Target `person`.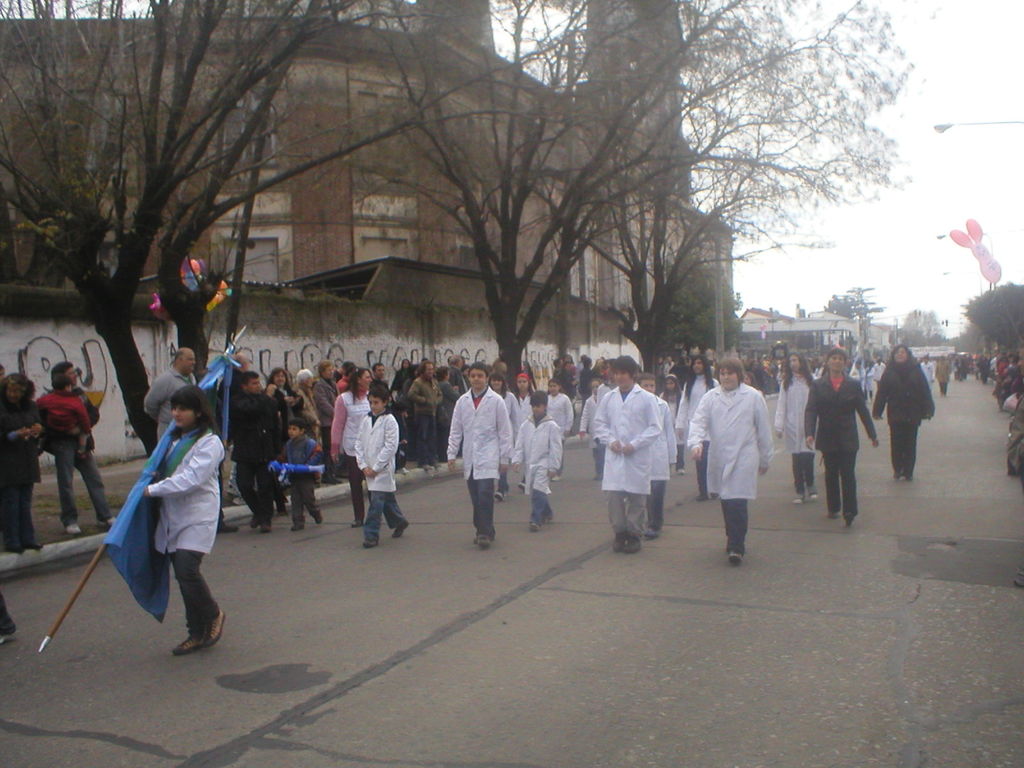
Target region: (936,357,952,394).
